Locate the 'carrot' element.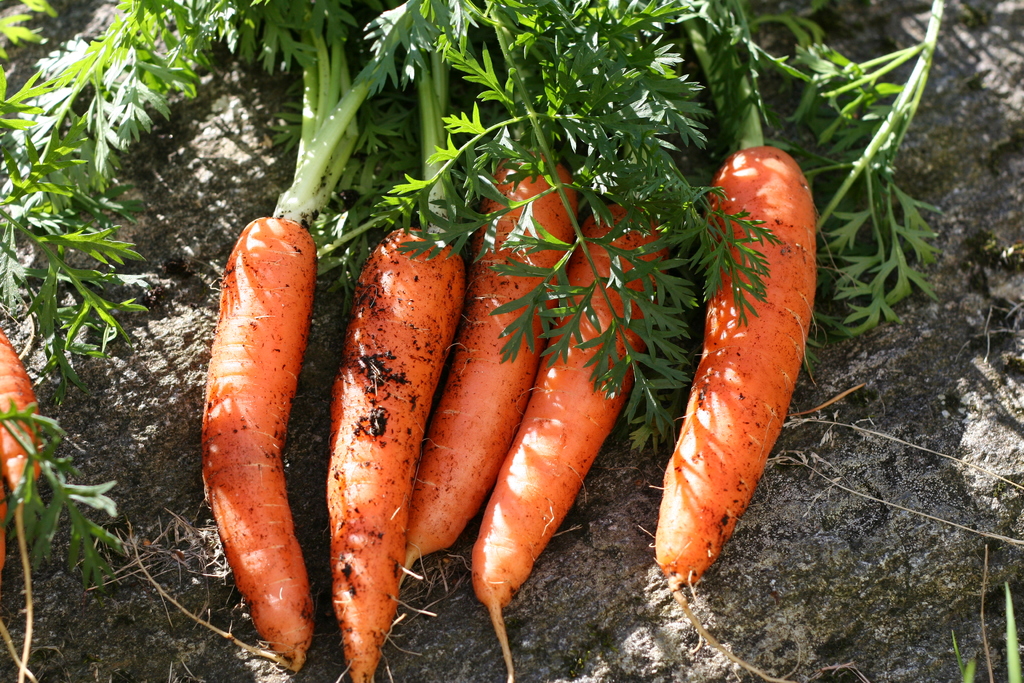
Element bbox: detection(324, 225, 464, 682).
